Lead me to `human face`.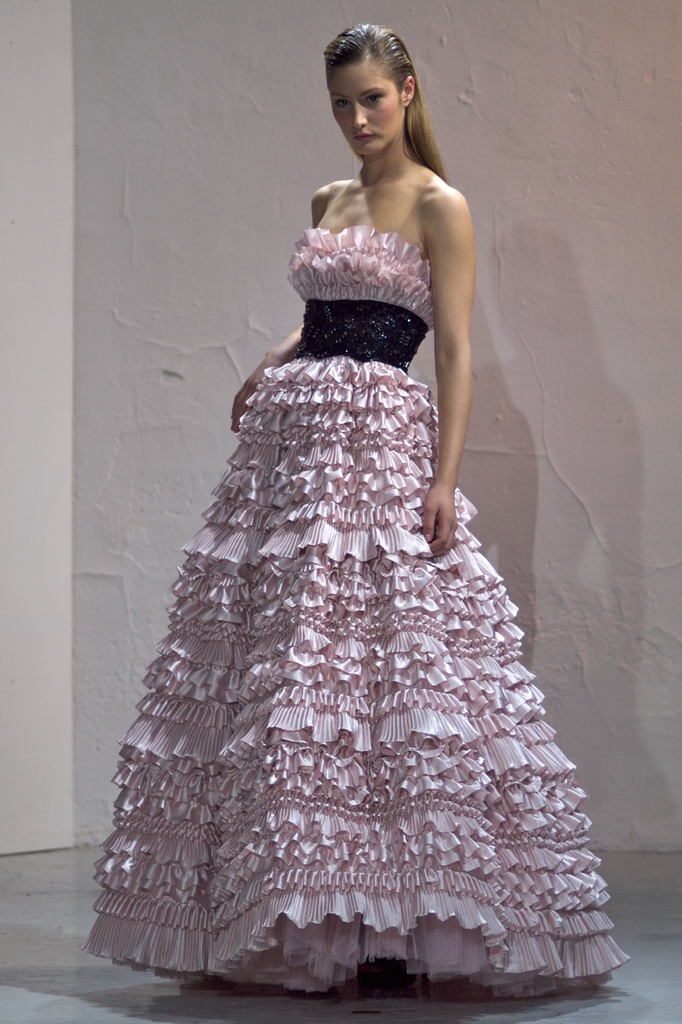
Lead to crop(330, 63, 402, 156).
